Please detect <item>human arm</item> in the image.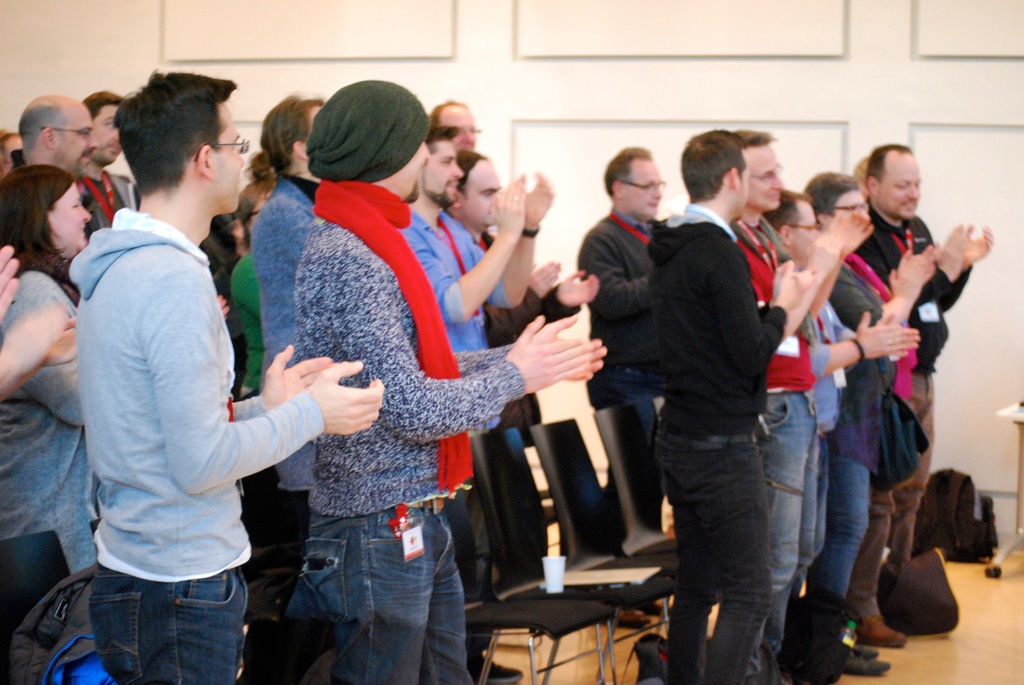
572:226:649:315.
